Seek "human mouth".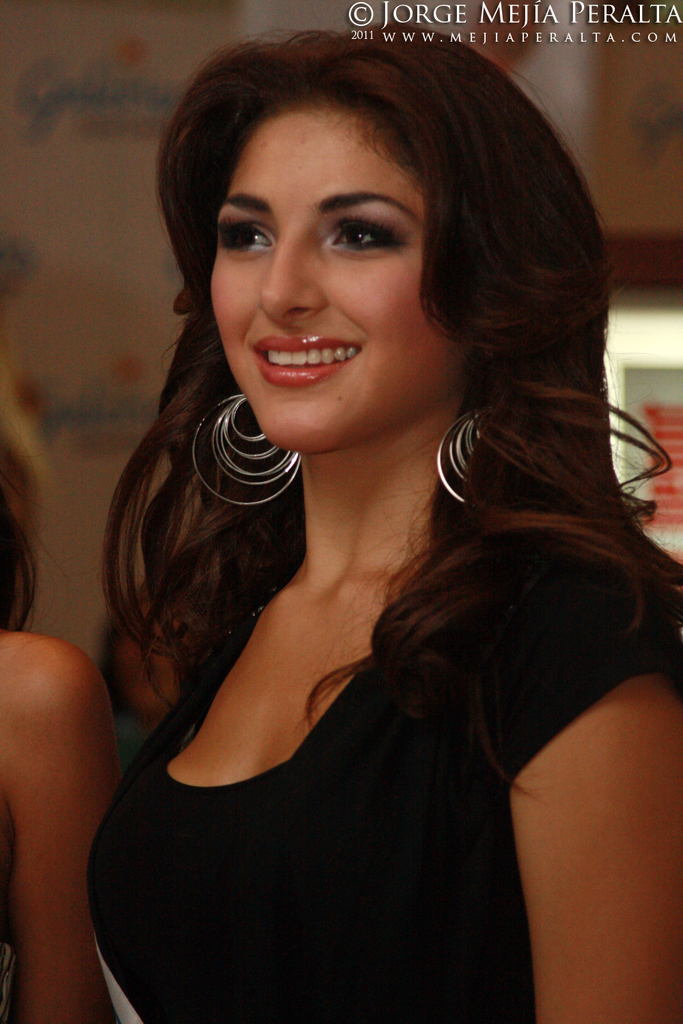
crop(250, 332, 363, 385).
